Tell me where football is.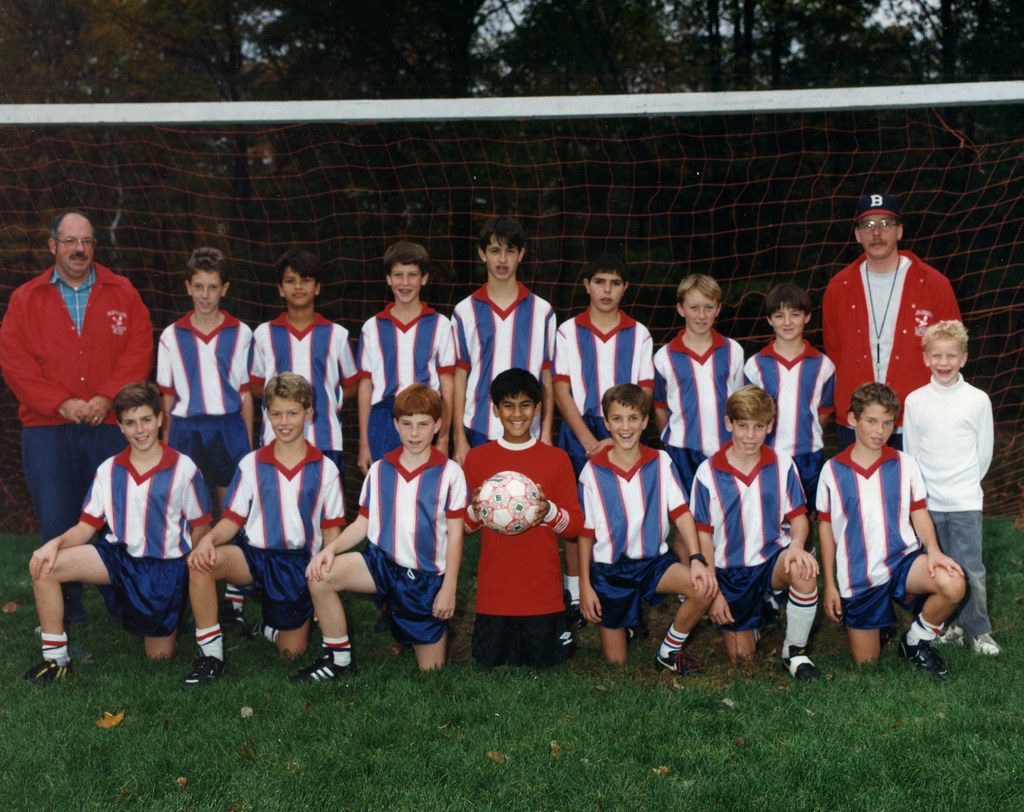
football is at [x1=476, y1=466, x2=541, y2=534].
